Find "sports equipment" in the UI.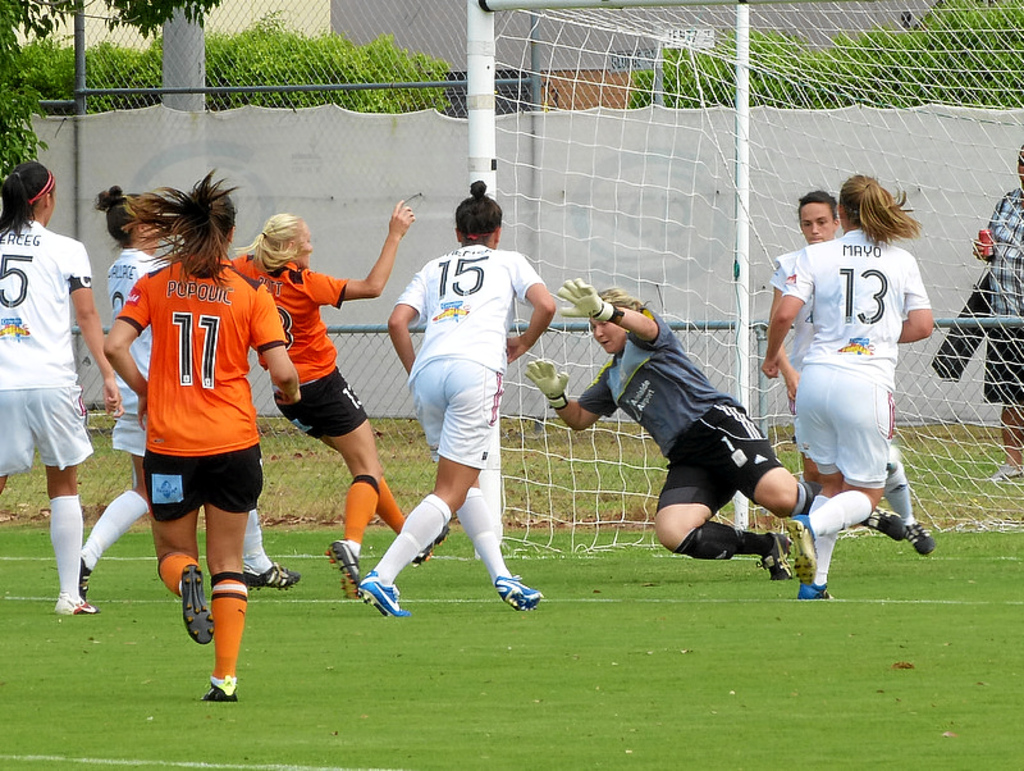
UI element at left=470, top=0, right=1023, bottom=562.
